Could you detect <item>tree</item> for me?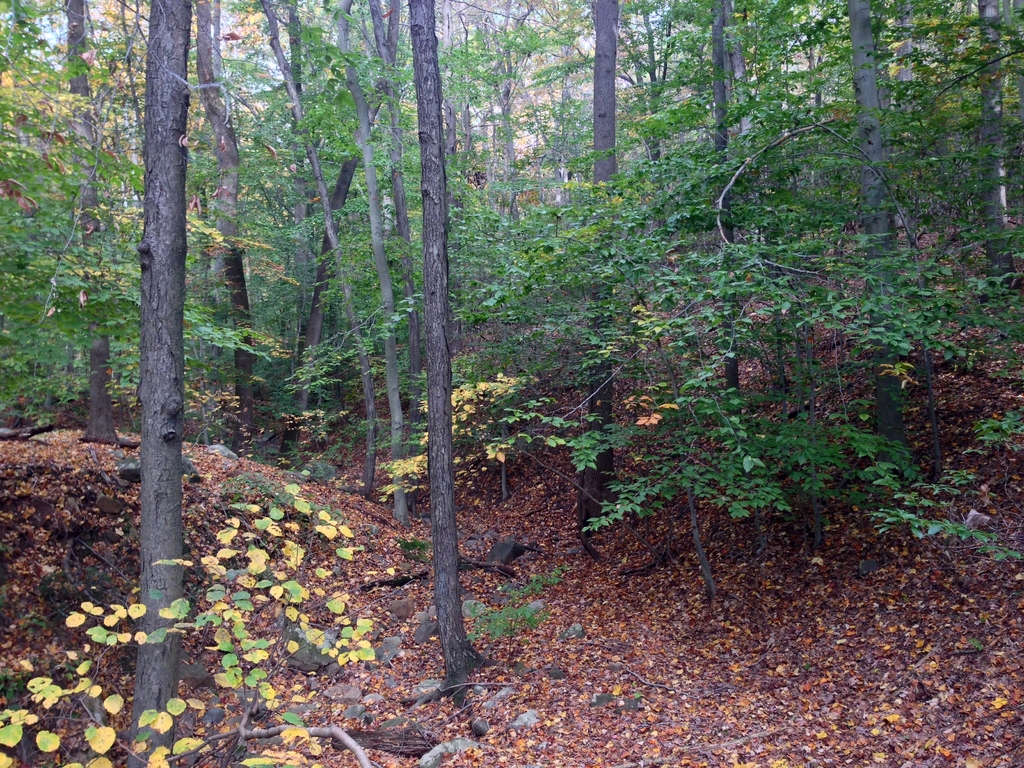
Detection result: 122 0 191 767.
